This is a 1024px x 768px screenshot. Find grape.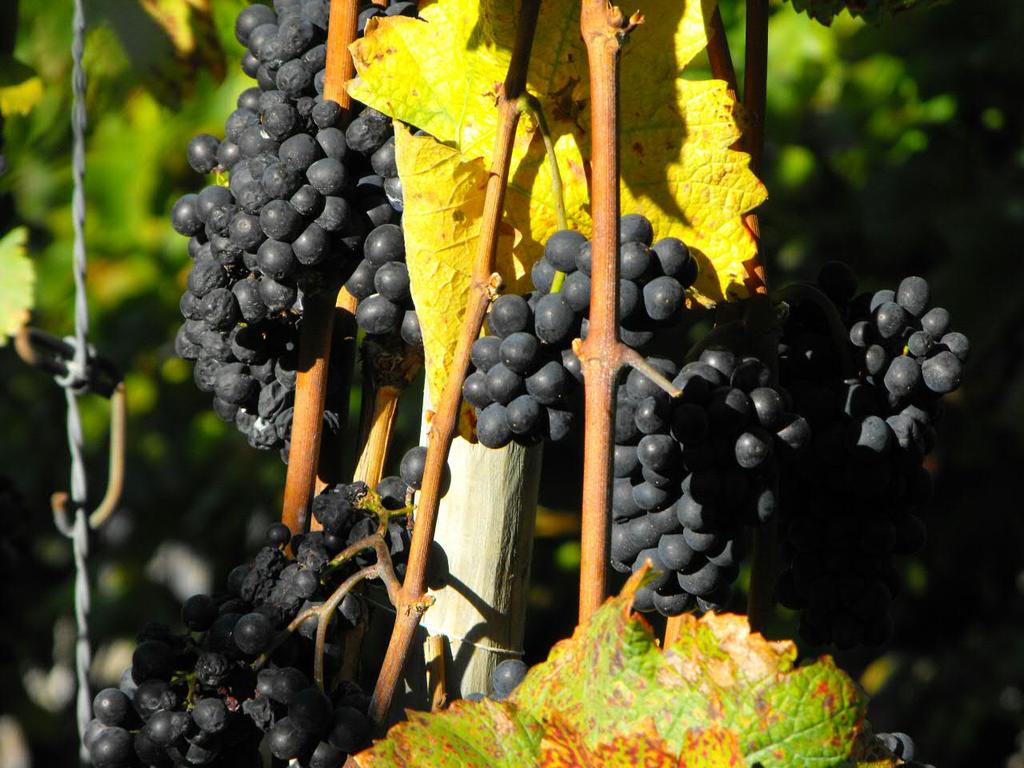
Bounding box: (left=494, top=662, right=524, bottom=696).
